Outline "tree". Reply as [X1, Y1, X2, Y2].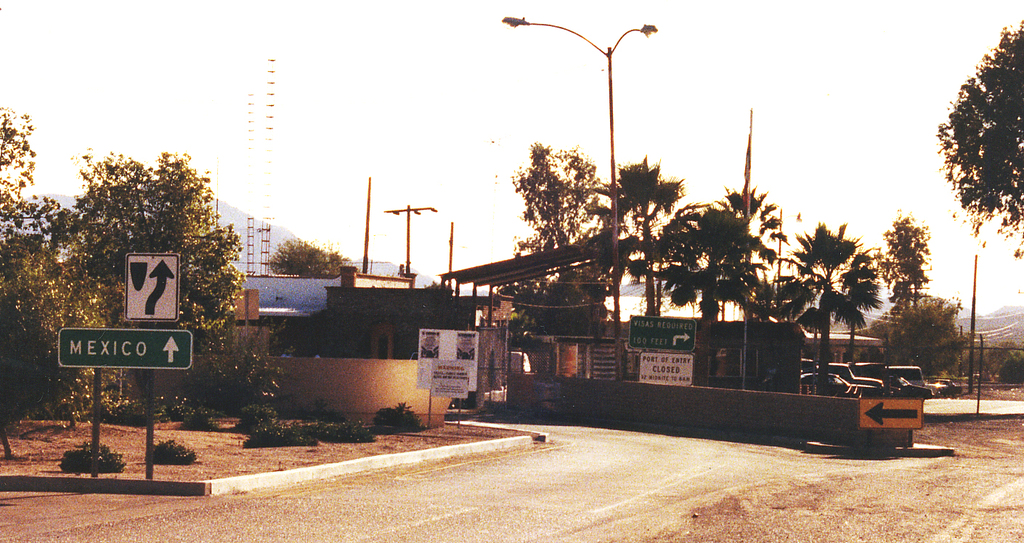
[595, 163, 684, 319].
